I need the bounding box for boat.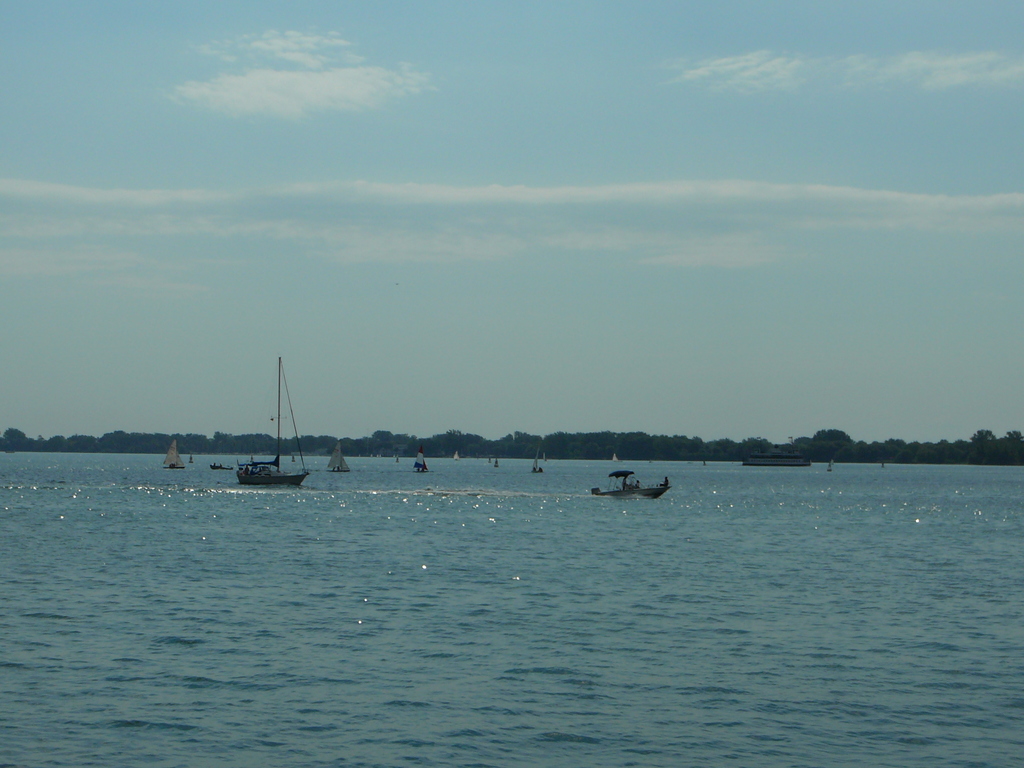
Here it is: [209, 462, 232, 472].
